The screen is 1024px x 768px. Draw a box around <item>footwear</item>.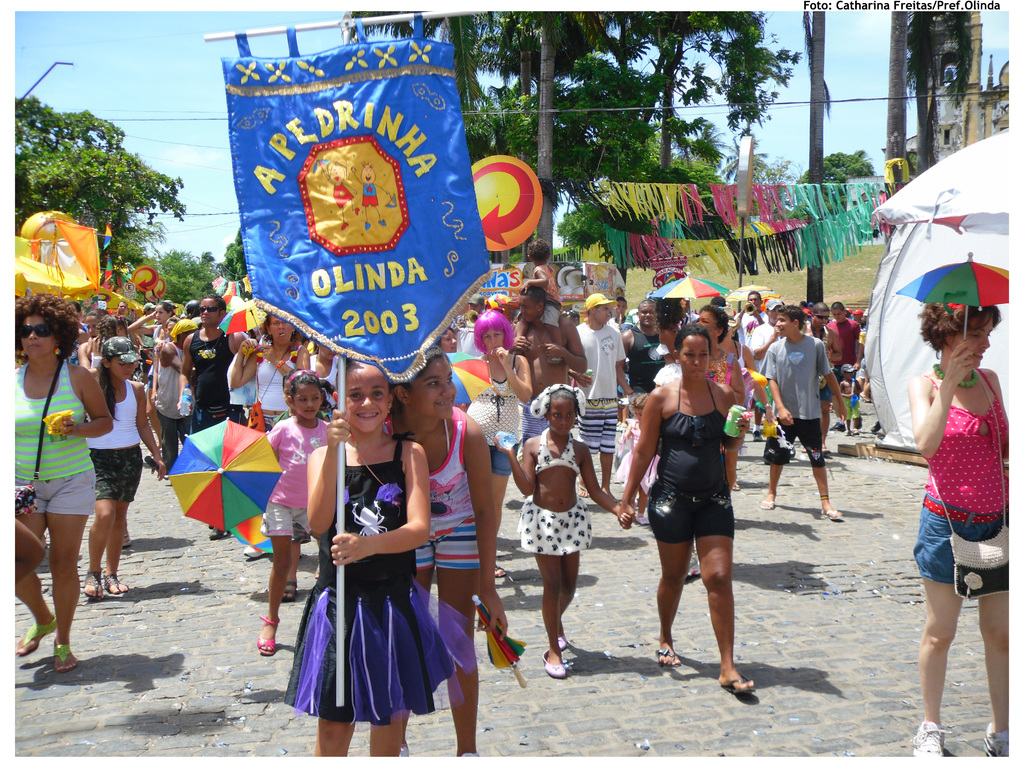
Rect(255, 611, 278, 659).
